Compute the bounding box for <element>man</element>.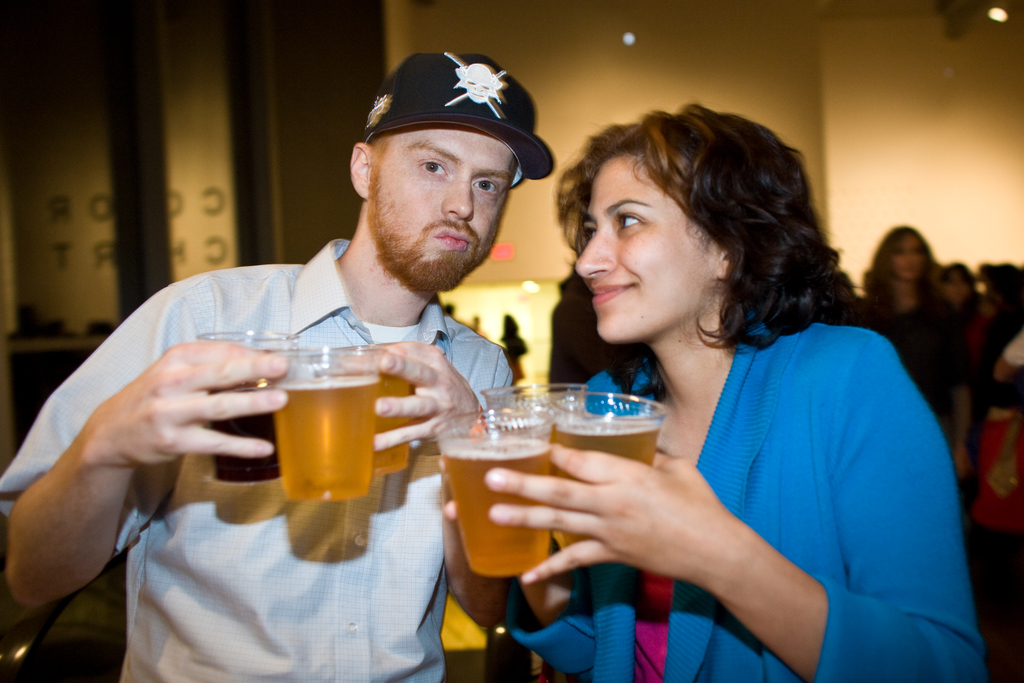
locate(0, 51, 552, 682).
